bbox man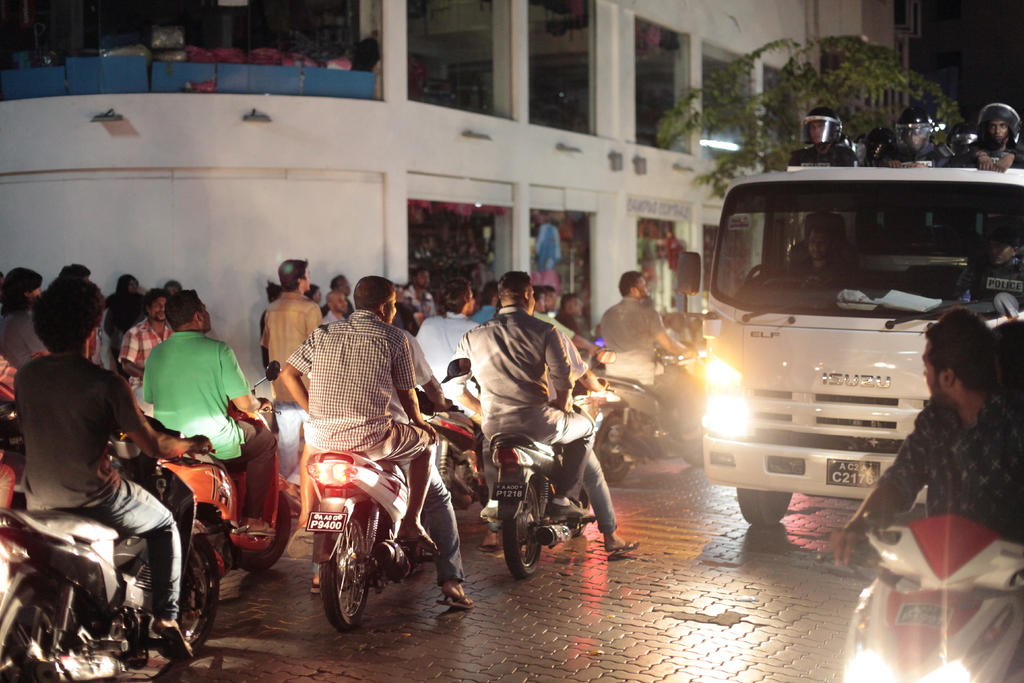
crop(954, 220, 1022, 308)
